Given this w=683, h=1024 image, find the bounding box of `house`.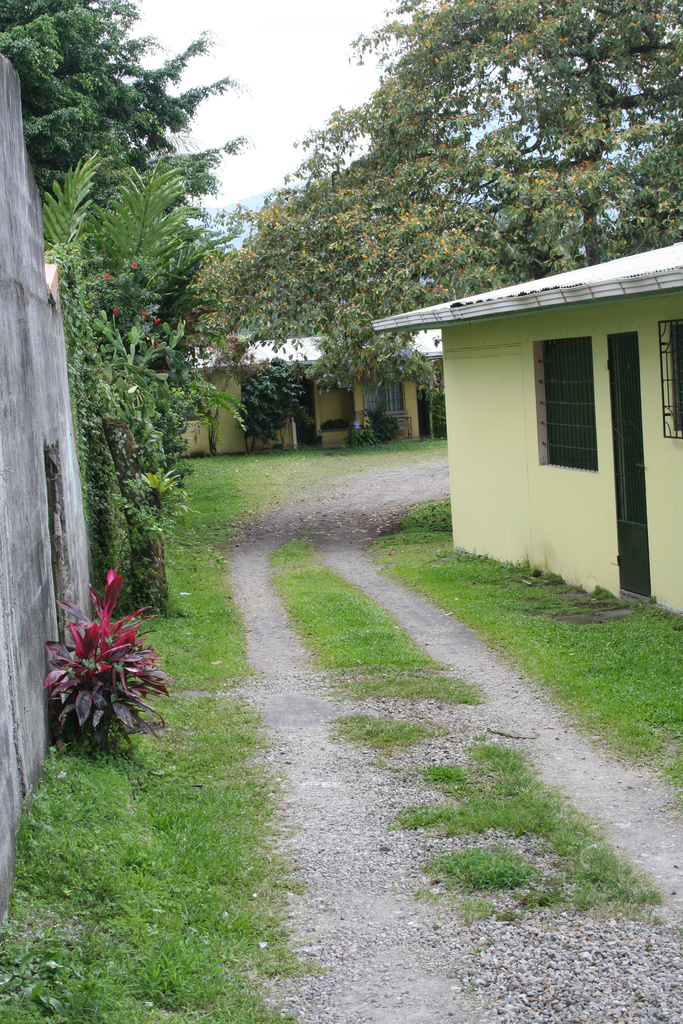
[284, 304, 430, 454].
